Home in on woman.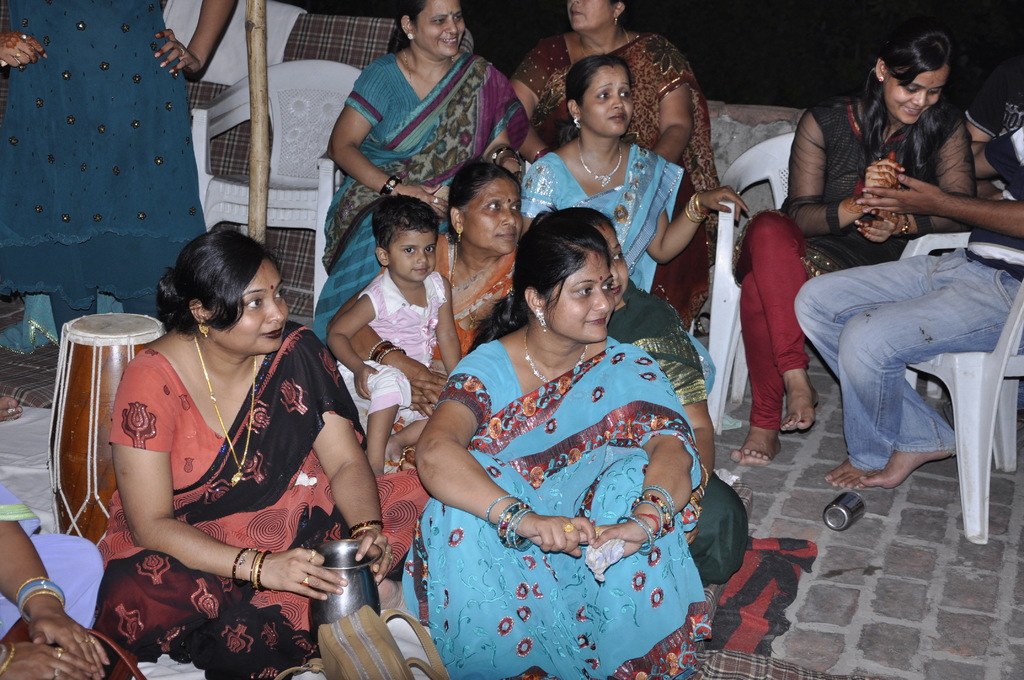
Homed in at left=0, top=473, right=115, bottom=679.
